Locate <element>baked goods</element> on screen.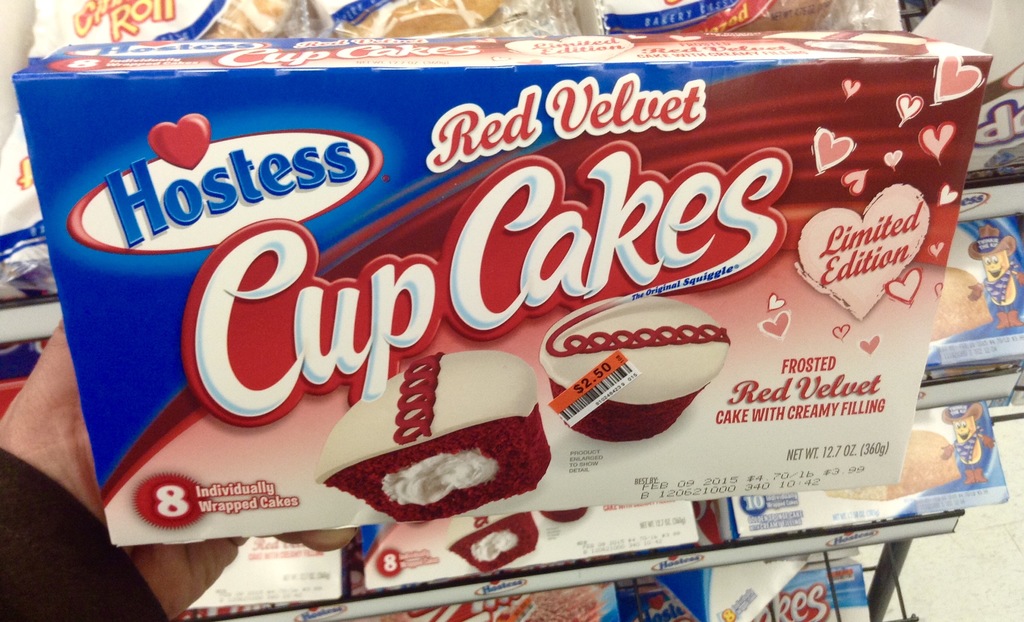
On screen at box(722, 0, 856, 33).
